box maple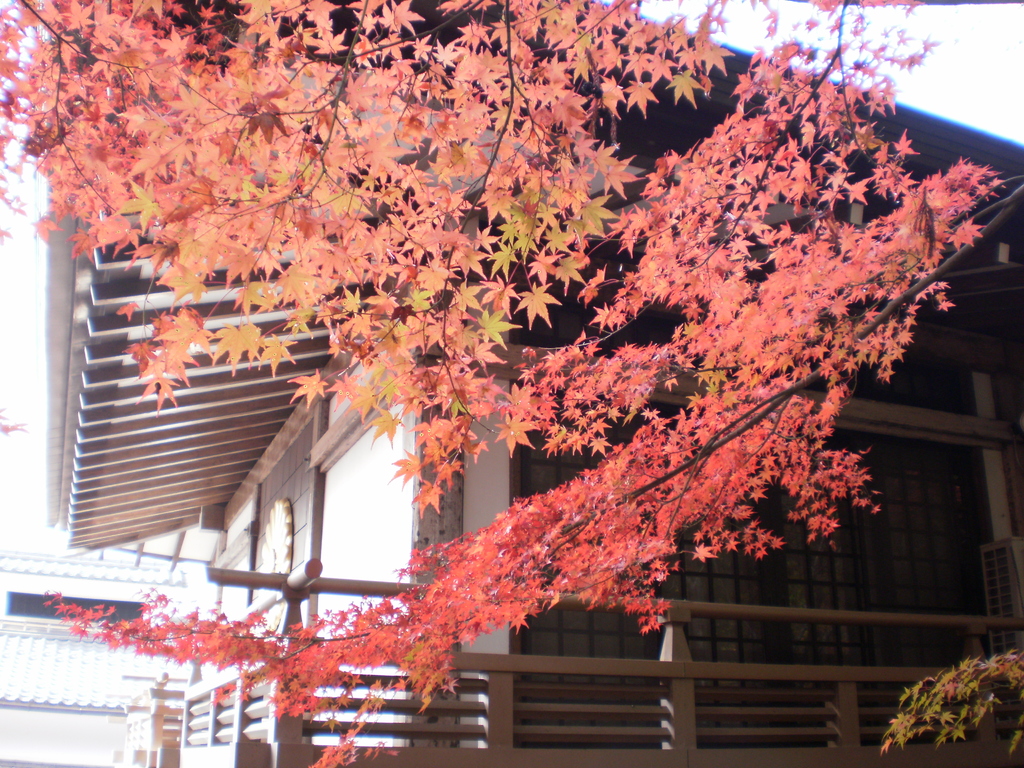
x1=109 y1=44 x2=982 y2=767
